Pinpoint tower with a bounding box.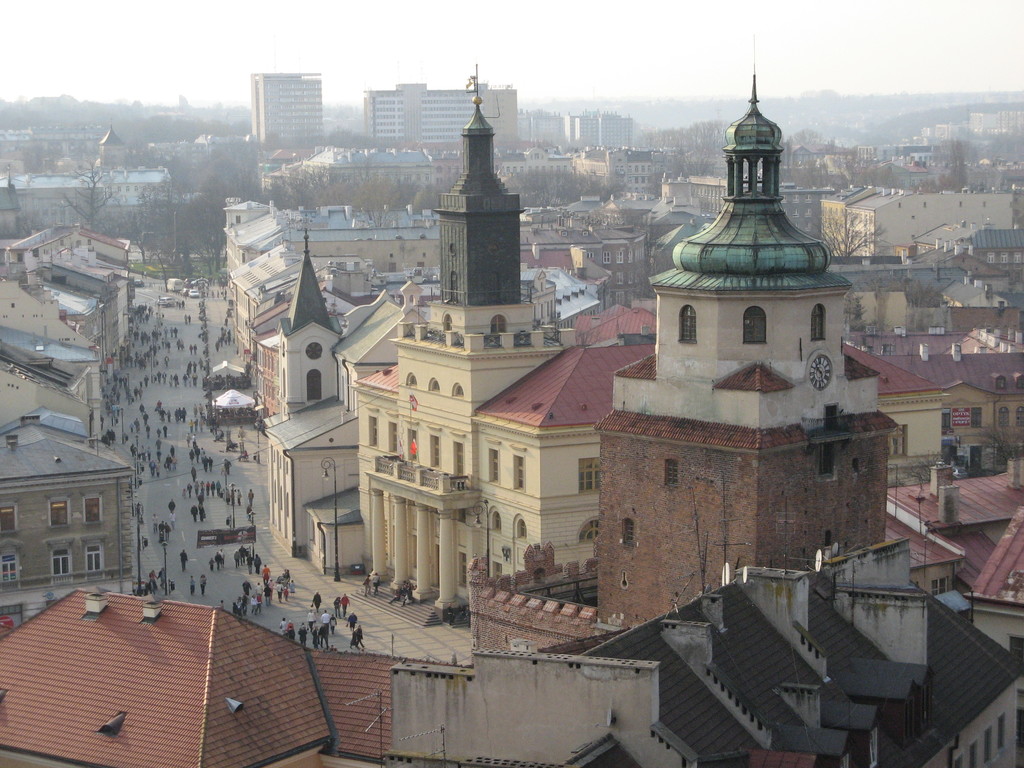
box=[281, 233, 330, 409].
